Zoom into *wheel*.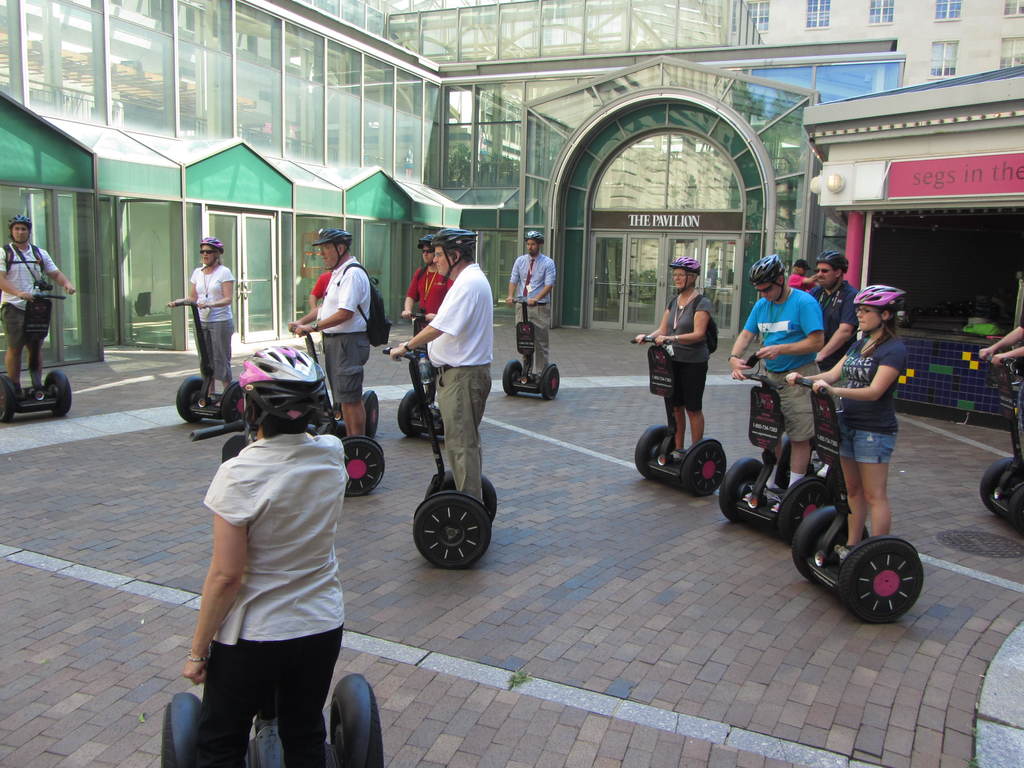
Zoom target: select_region(363, 393, 379, 435).
